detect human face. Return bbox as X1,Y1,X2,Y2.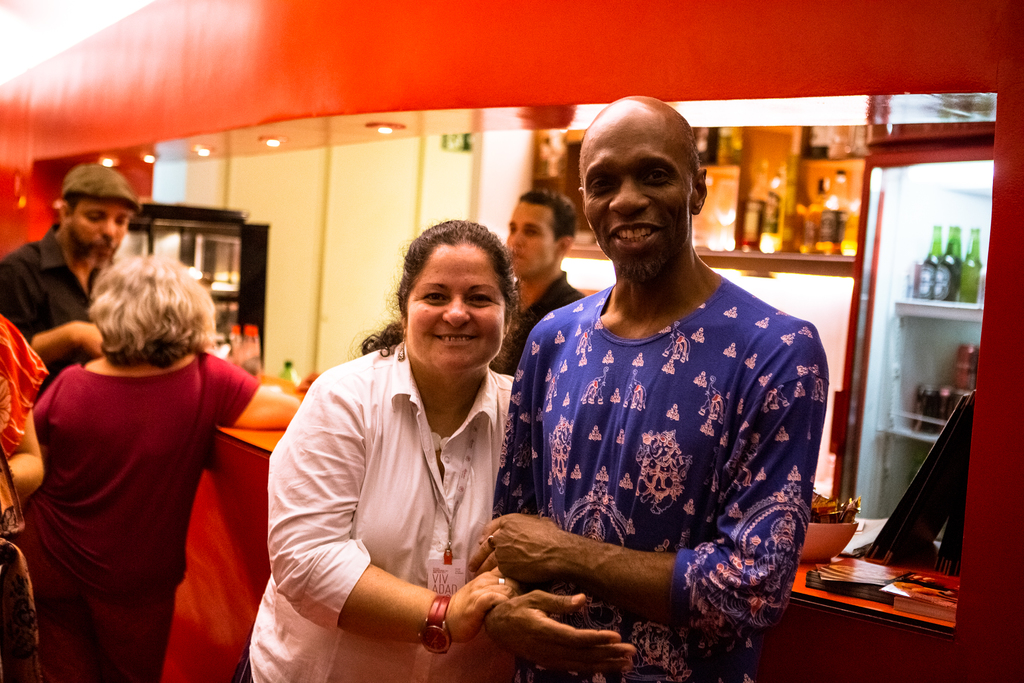
509,206,566,268.
